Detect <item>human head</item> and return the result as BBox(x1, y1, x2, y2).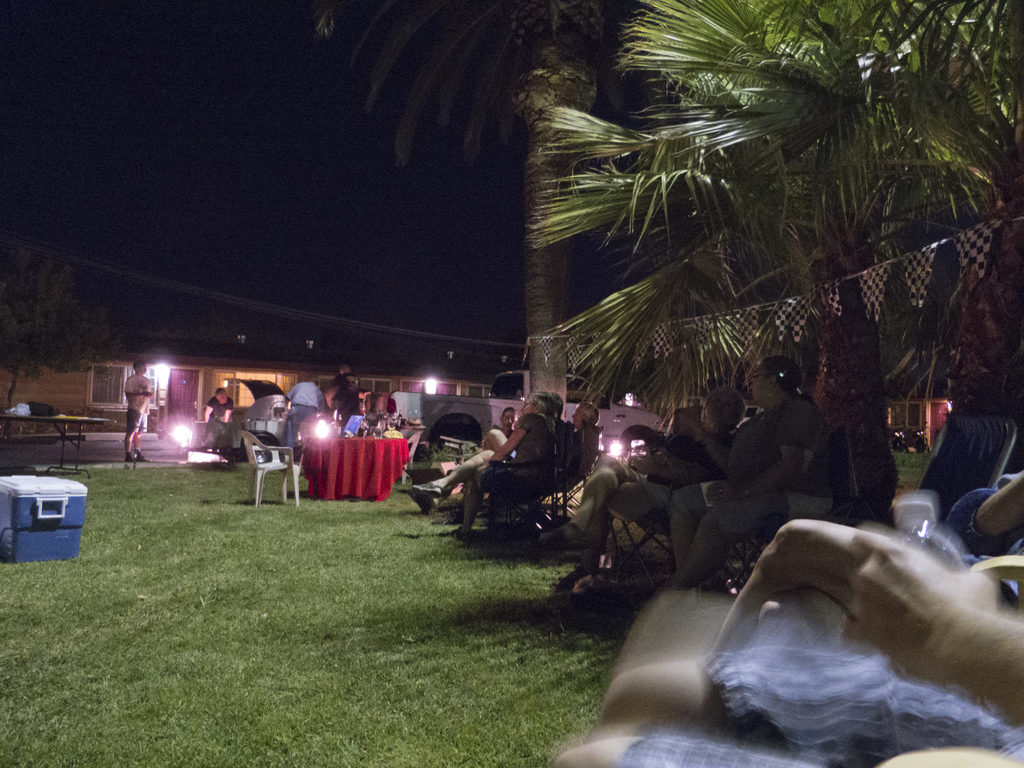
BBox(500, 406, 518, 429).
